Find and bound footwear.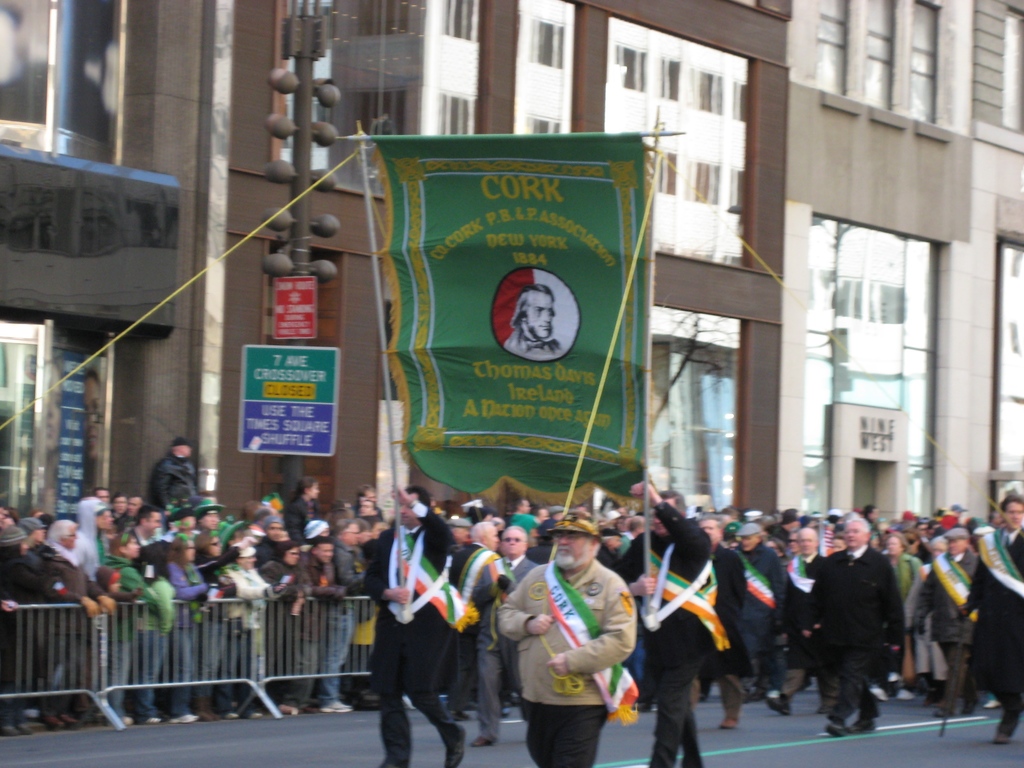
Bound: left=166, top=709, right=202, bottom=725.
